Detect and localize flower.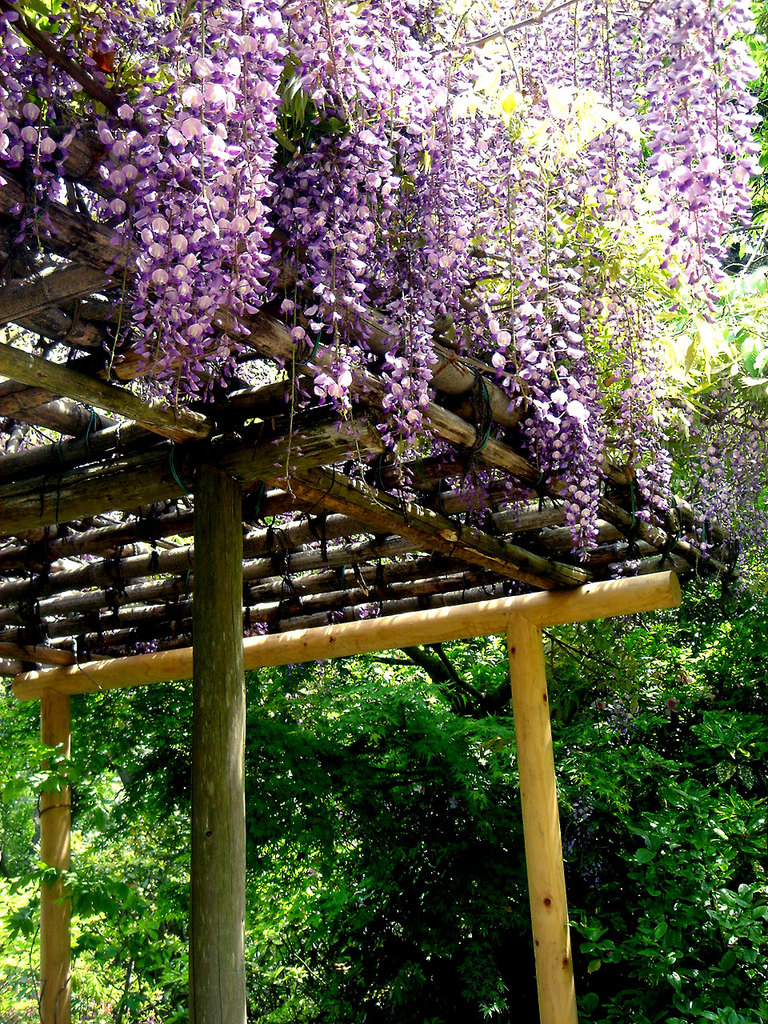
Localized at <region>200, 84, 225, 102</region>.
